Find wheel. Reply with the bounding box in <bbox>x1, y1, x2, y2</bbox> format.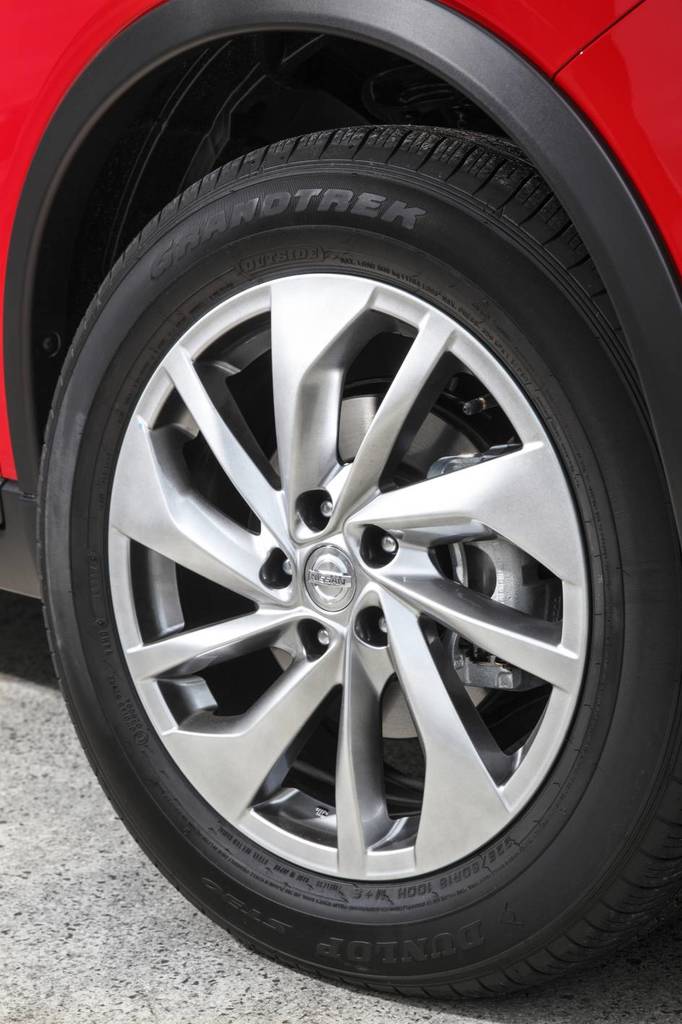
<bbox>52, 106, 644, 985</bbox>.
